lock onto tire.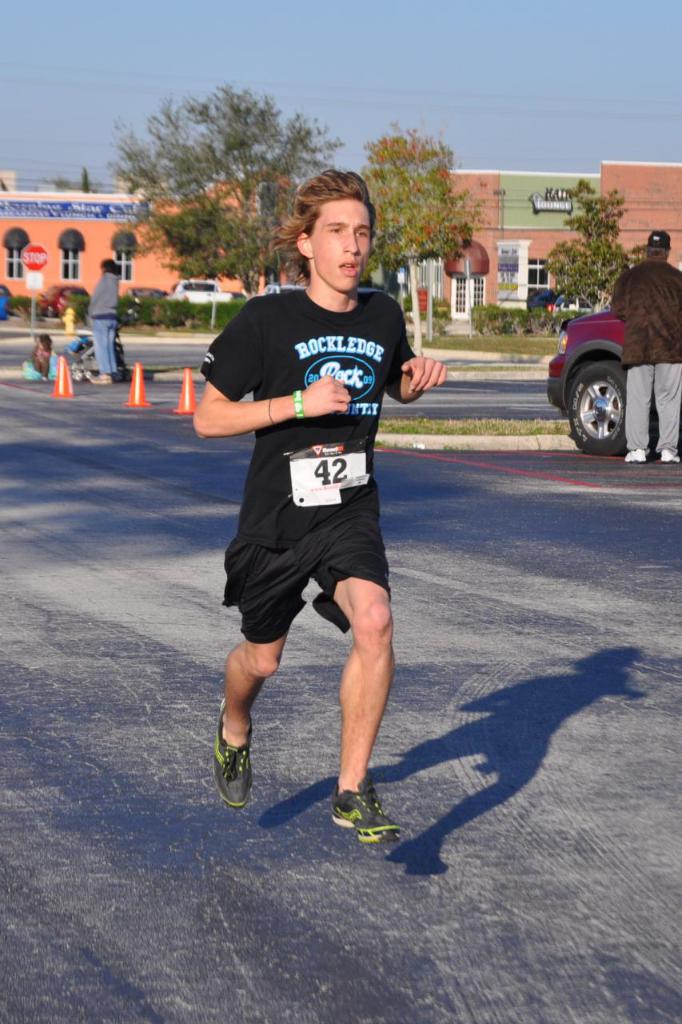
Locked: [x1=71, y1=369, x2=87, y2=385].
